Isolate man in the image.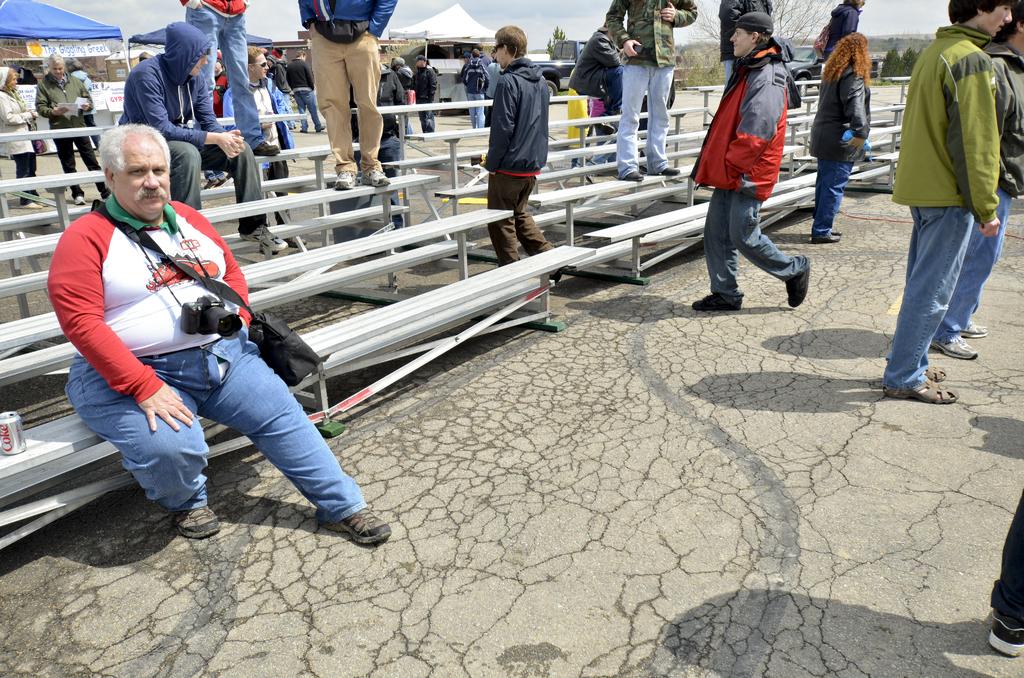
Isolated region: crop(485, 58, 500, 124).
